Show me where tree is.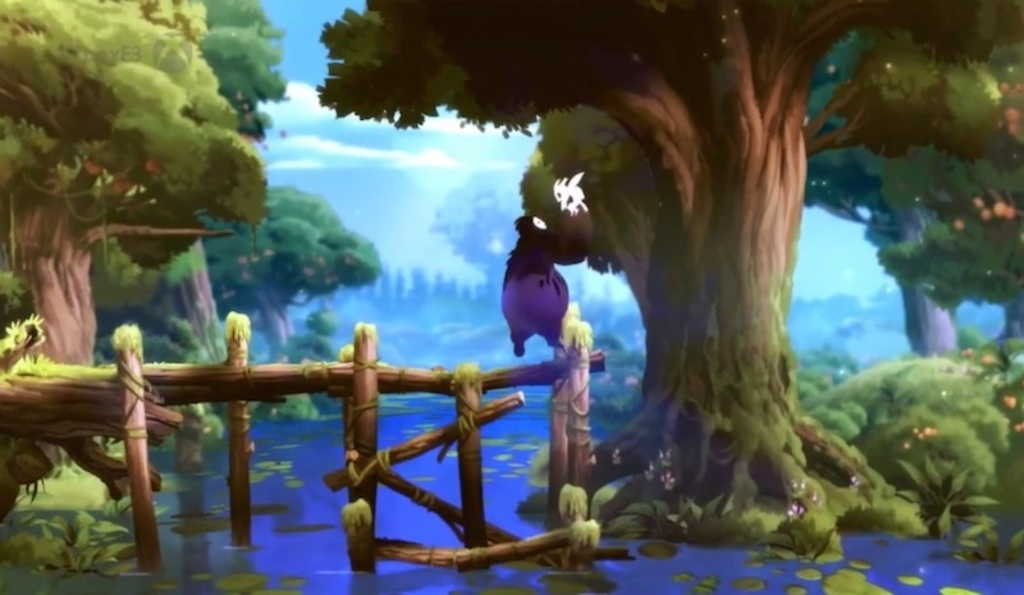
tree is at pyautogui.locateOnScreen(306, 0, 982, 554).
